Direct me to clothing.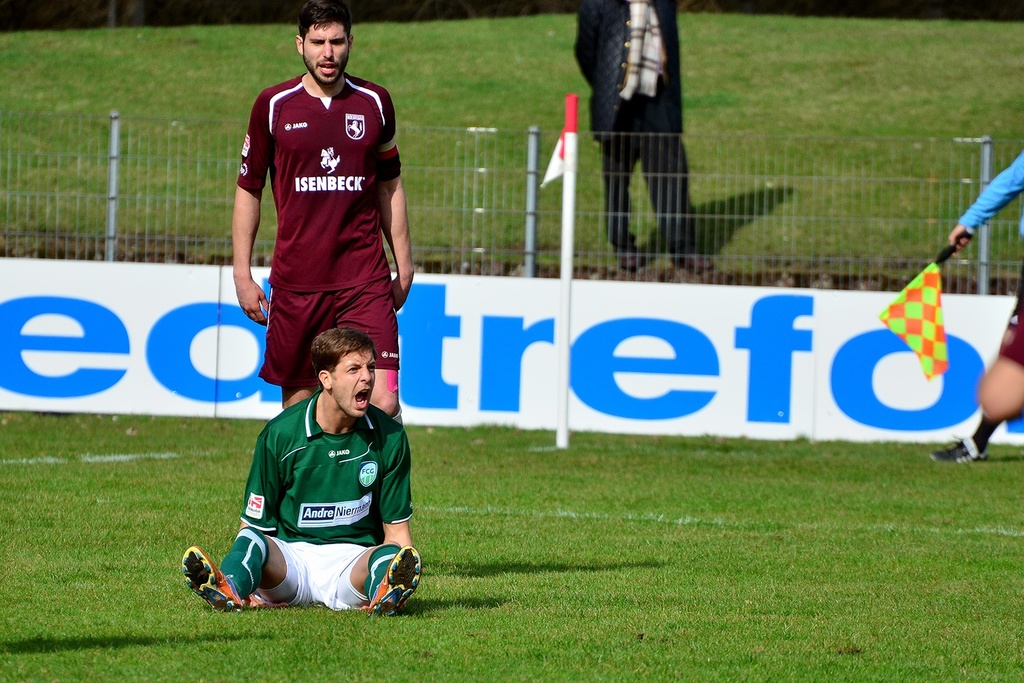
Direction: BBox(568, 0, 697, 251).
